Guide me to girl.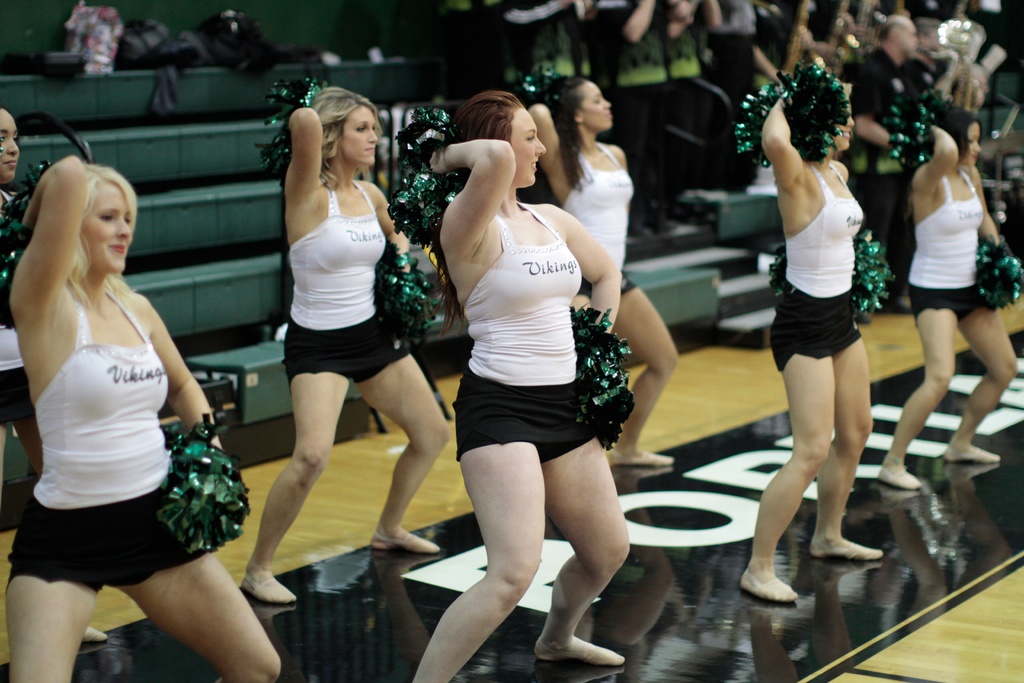
Guidance: rect(424, 89, 628, 682).
